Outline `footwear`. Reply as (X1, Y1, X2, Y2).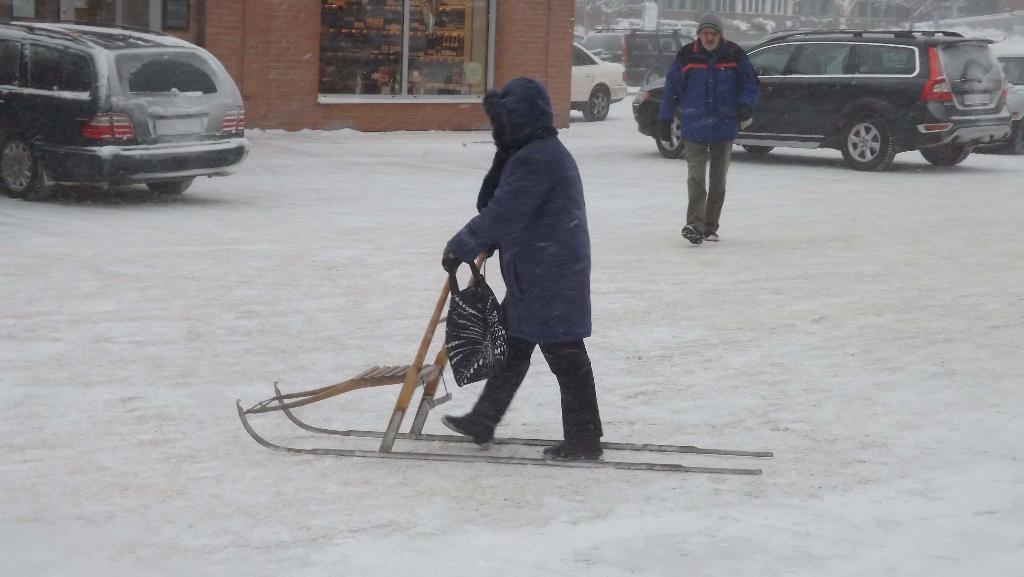
(680, 226, 703, 247).
